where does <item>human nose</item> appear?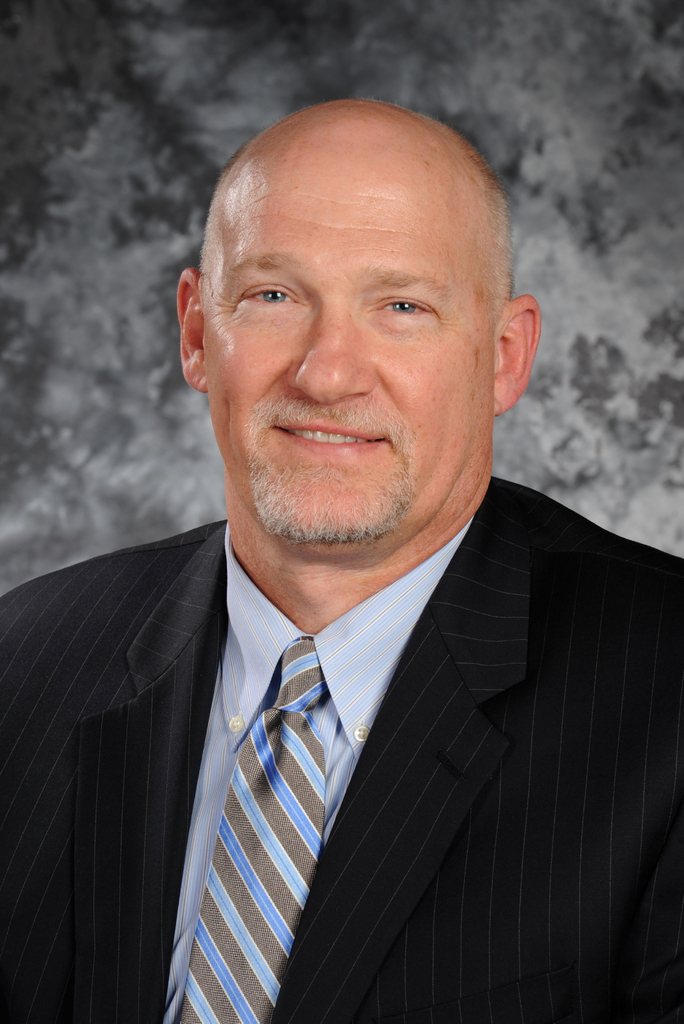
Appears at l=291, t=301, r=380, b=406.
